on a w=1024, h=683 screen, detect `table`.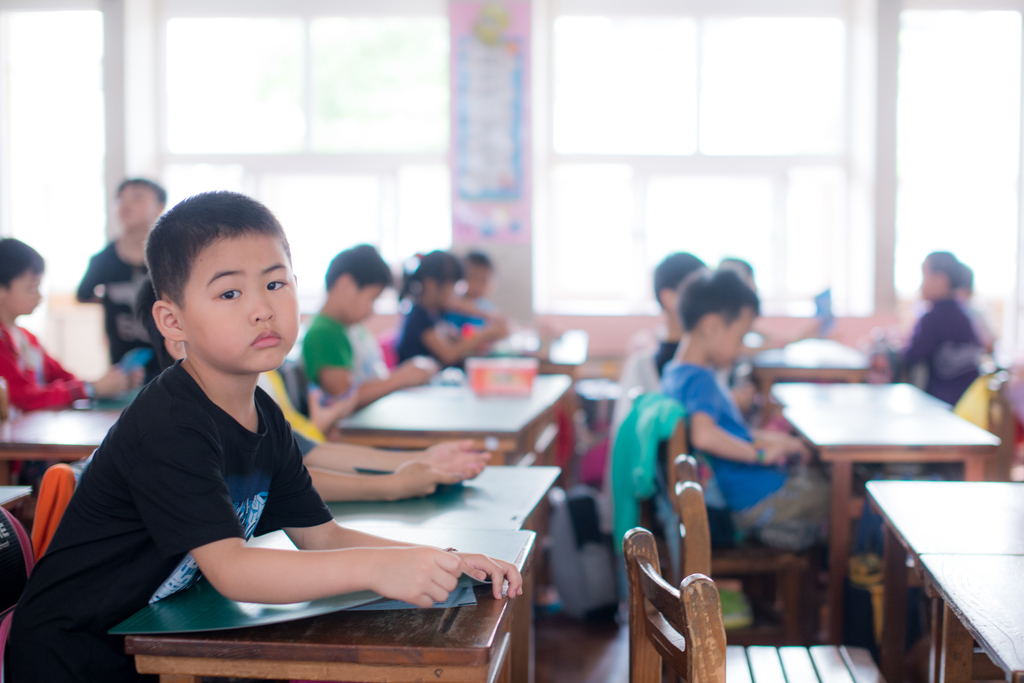
[x1=314, y1=456, x2=566, y2=572].
